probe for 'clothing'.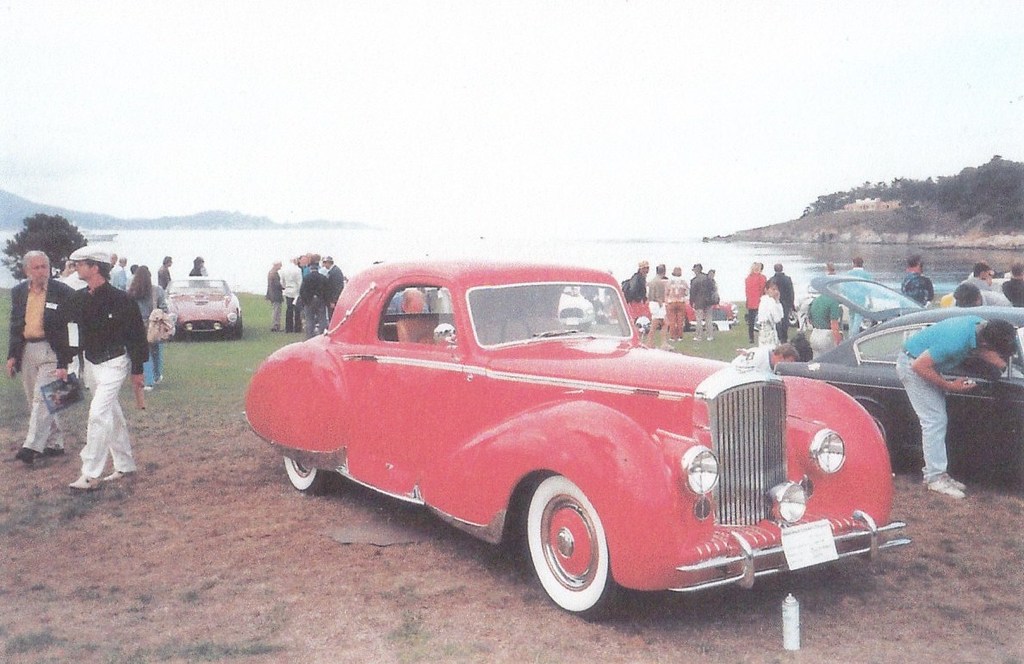
Probe result: {"left": 65, "top": 277, "right": 147, "bottom": 481}.
